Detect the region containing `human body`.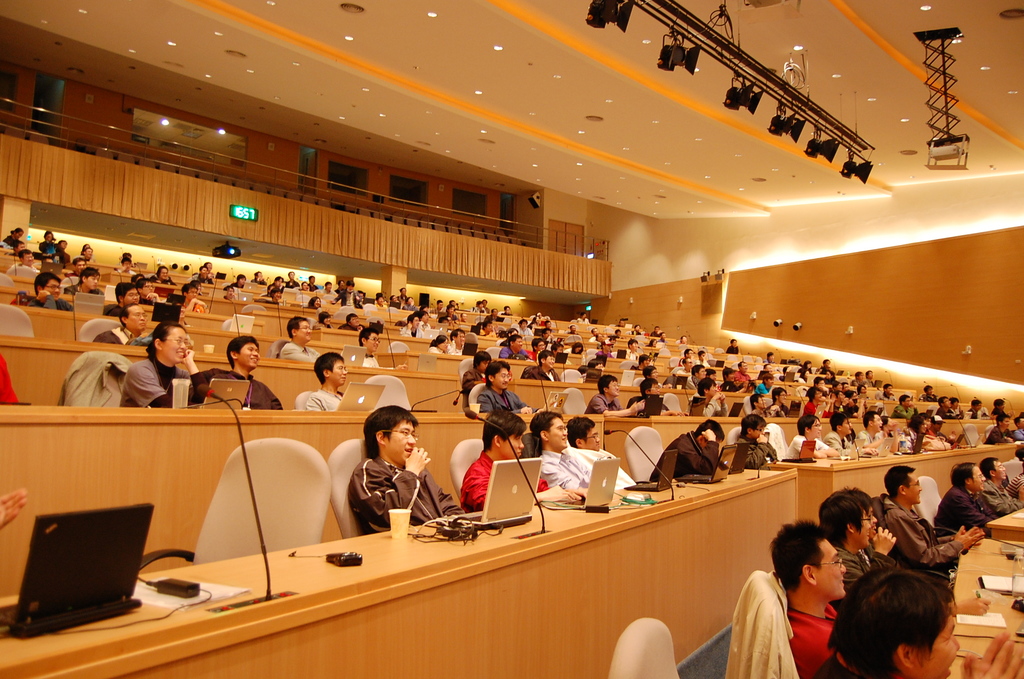
307, 276, 316, 293.
